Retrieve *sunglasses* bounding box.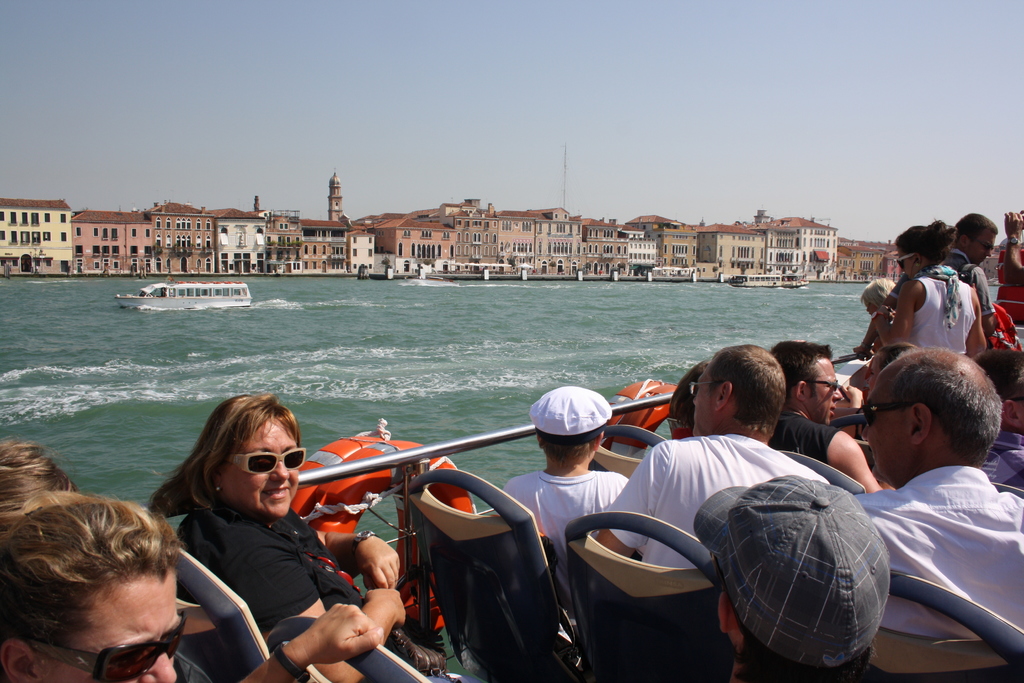
Bounding box: 23,614,186,682.
